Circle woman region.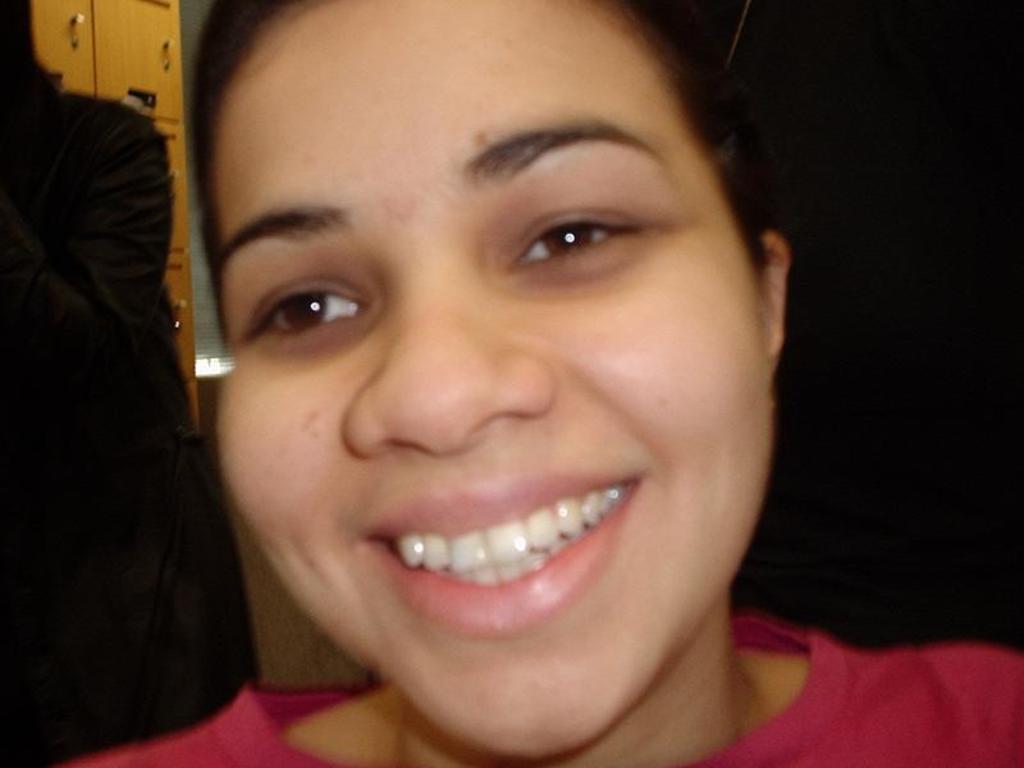
Region: locate(47, 0, 1023, 767).
